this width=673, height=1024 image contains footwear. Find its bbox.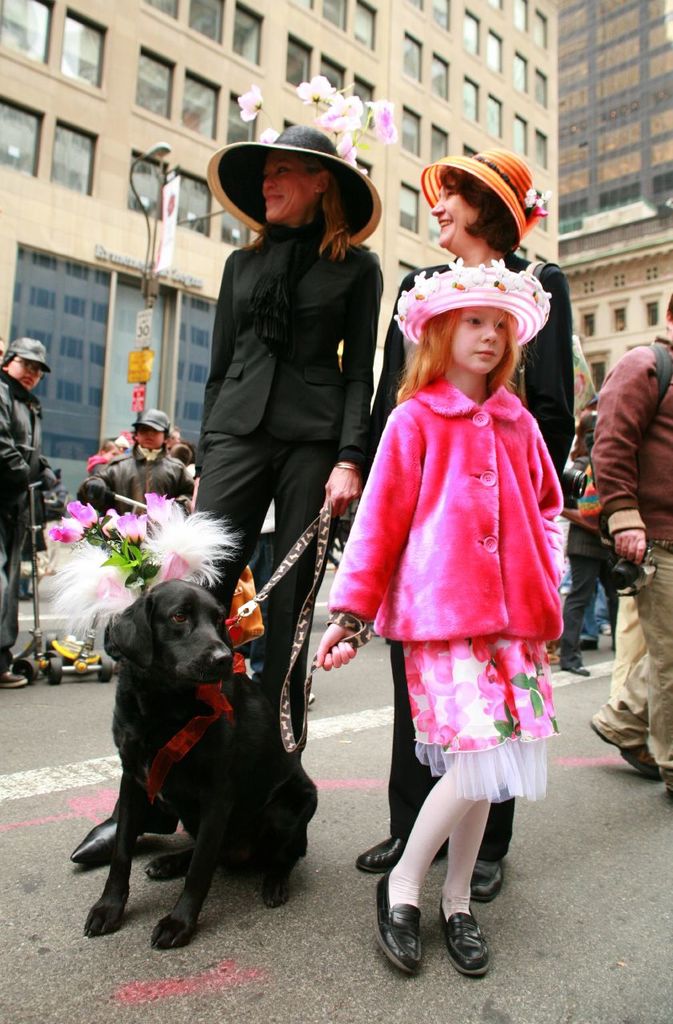
355/830/431/872.
